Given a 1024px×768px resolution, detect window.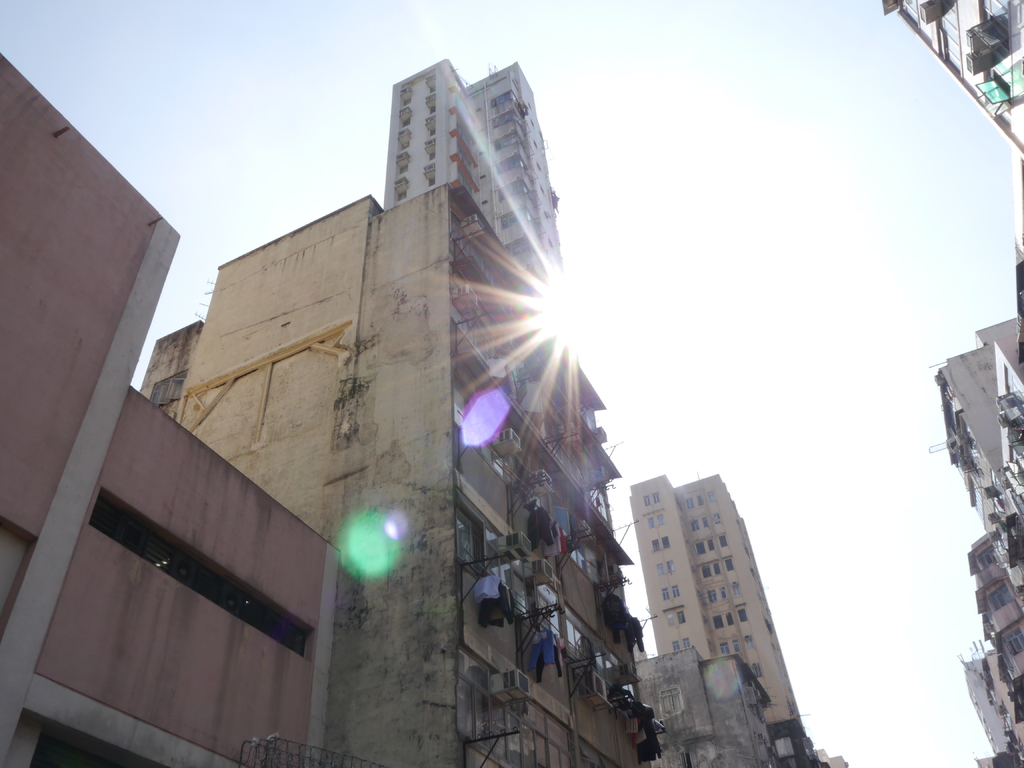
(674,641,676,655).
